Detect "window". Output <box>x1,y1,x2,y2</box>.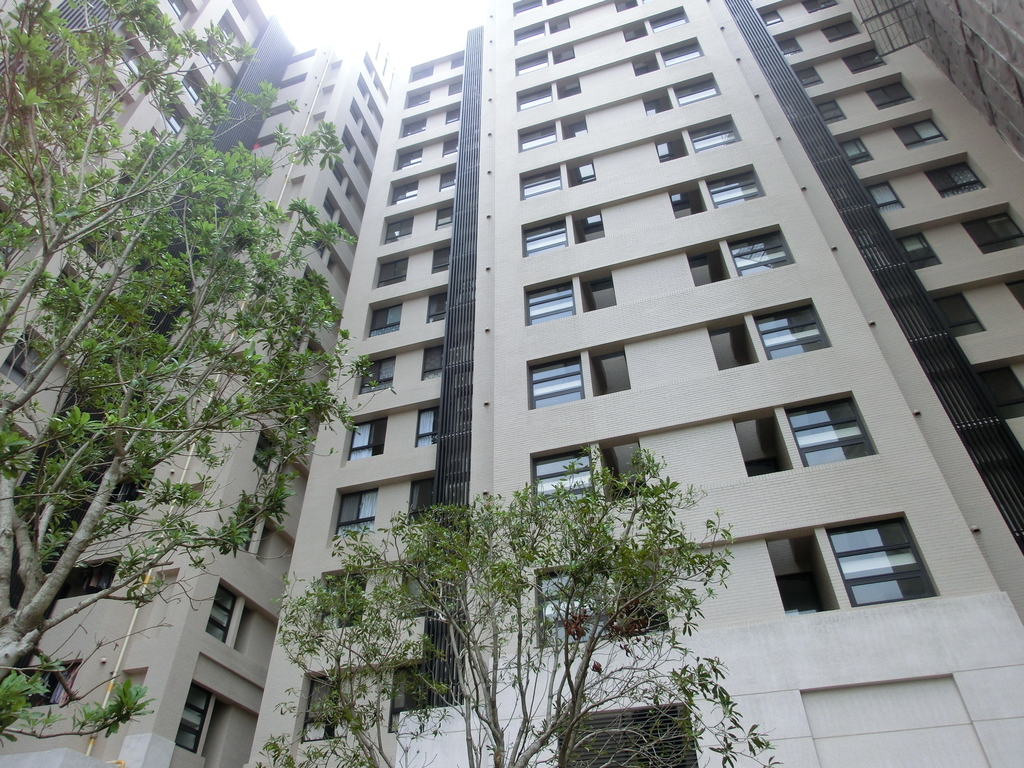
<box>255,426,275,476</box>.
